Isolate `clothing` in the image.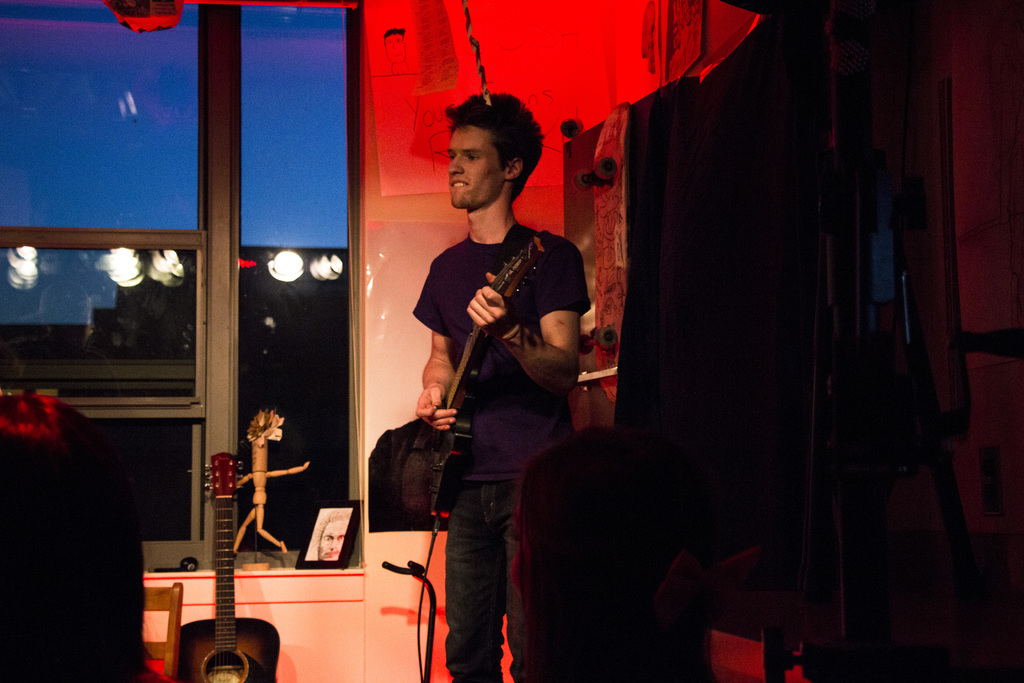
Isolated region: {"x1": 403, "y1": 158, "x2": 596, "y2": 620}.
